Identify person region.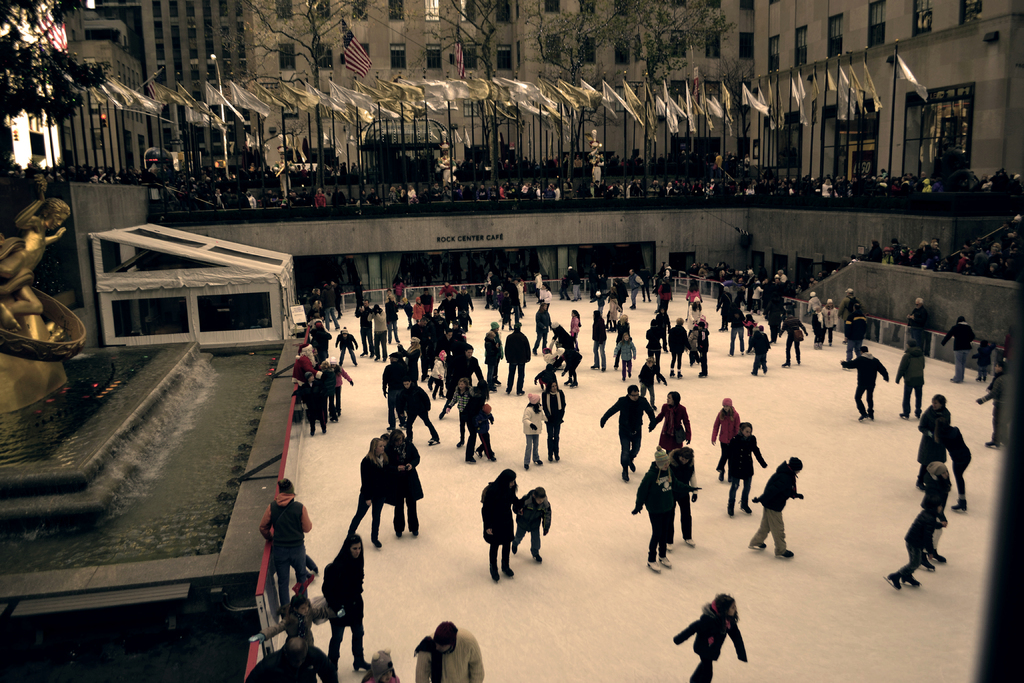
Region: 524/391/547/467.
